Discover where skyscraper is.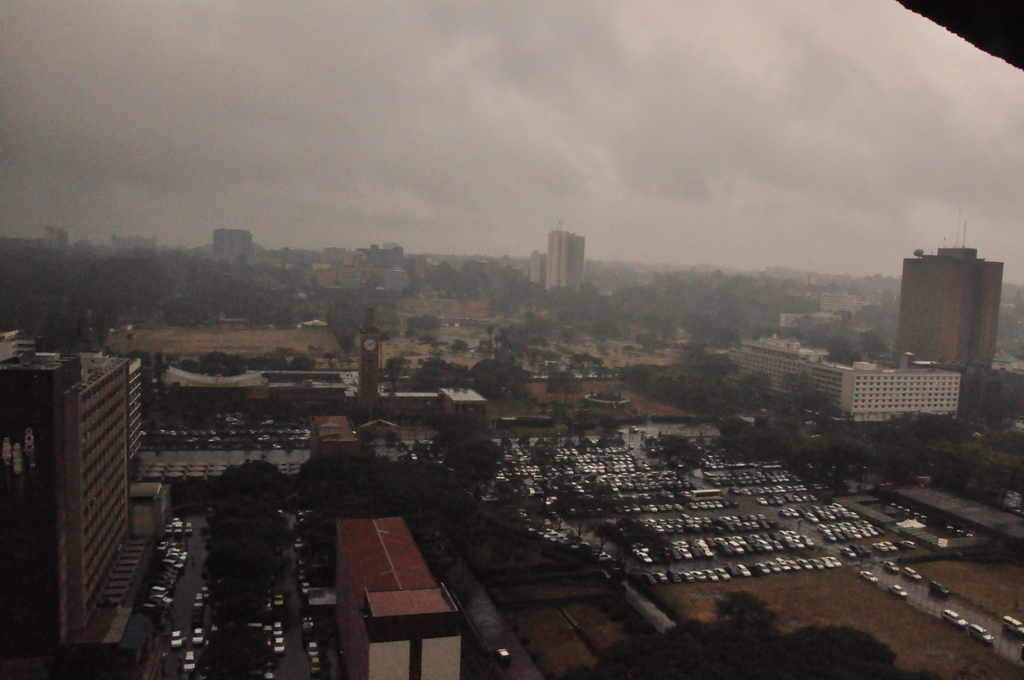
Discovered at bbox=(890, 239, 1001, 422).
